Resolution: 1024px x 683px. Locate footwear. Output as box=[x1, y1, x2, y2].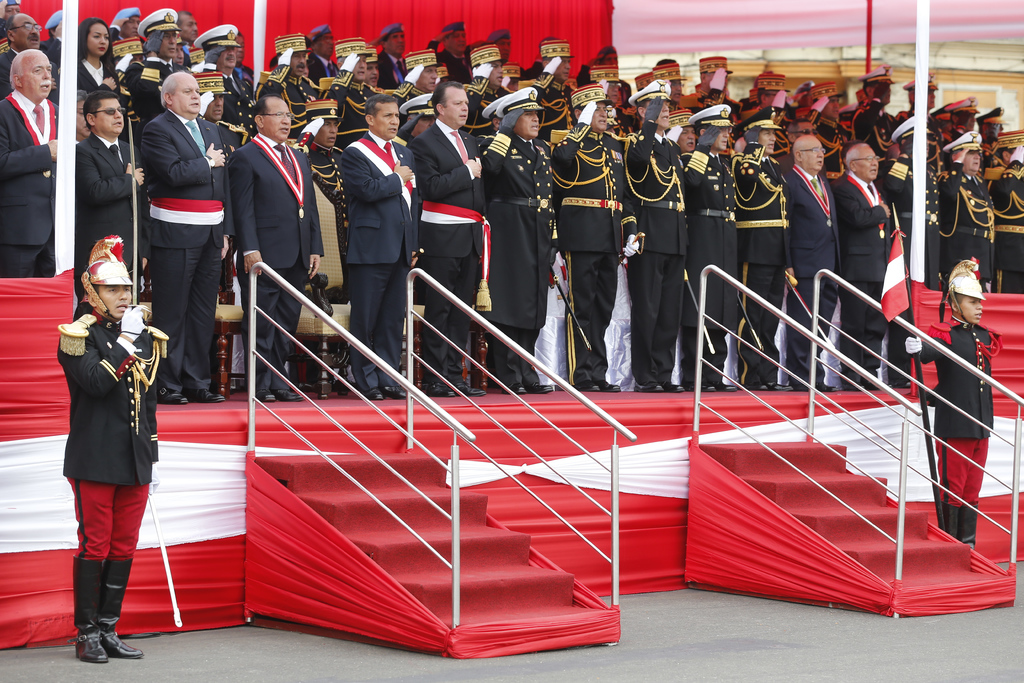
box=[667, 383, 681, 388].
